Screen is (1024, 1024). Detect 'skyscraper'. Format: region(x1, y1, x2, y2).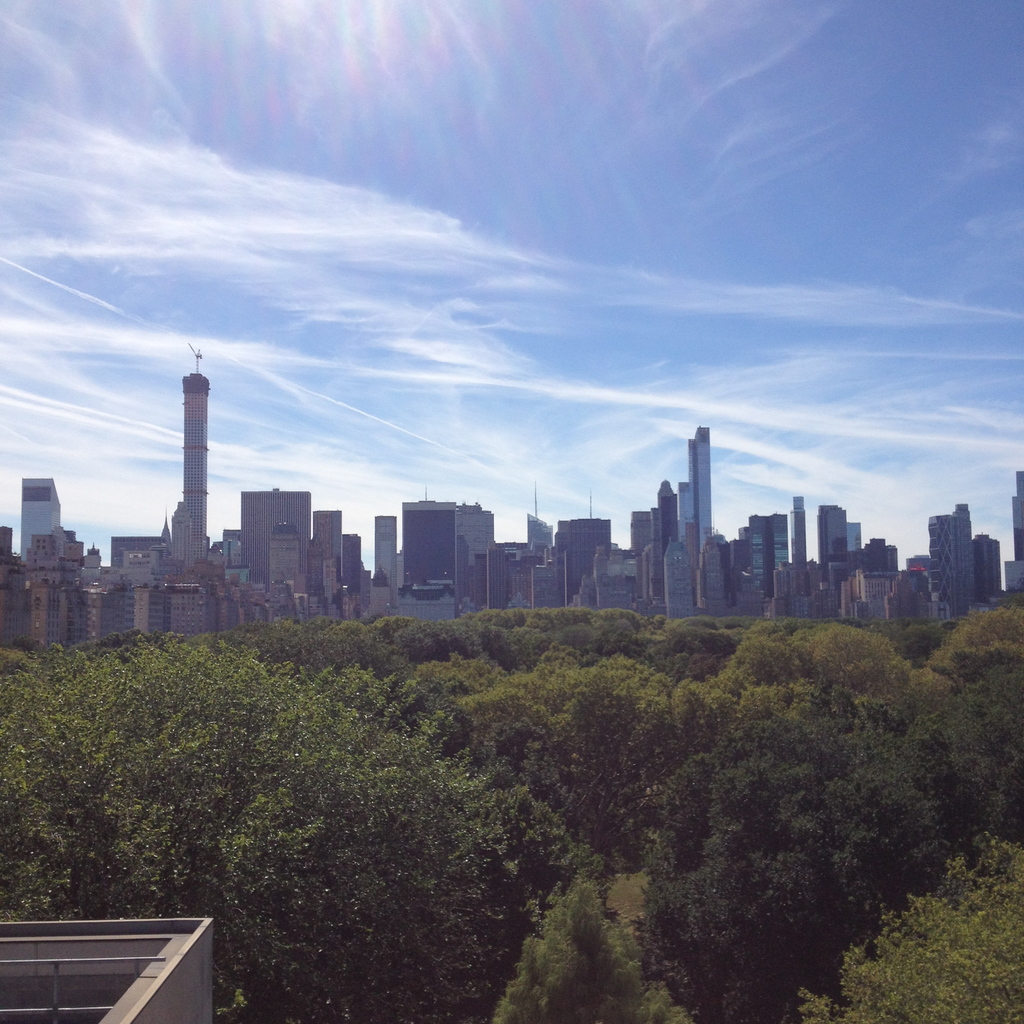
region(654, 533, 687, 615).
